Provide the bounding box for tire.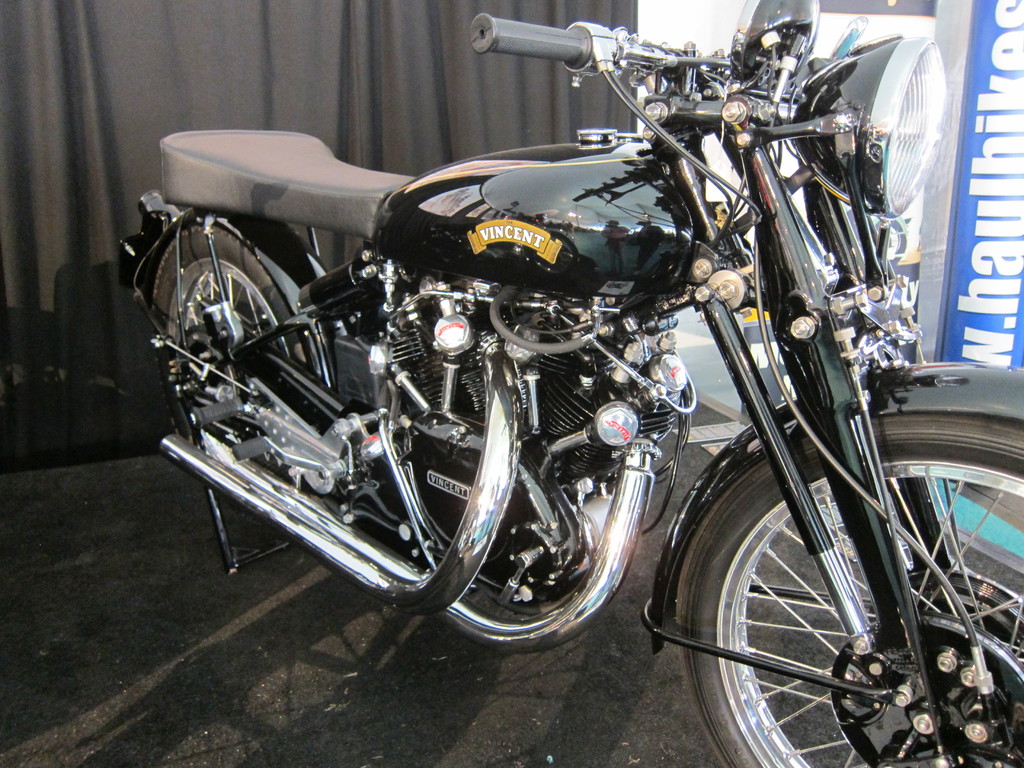
[left=149, top=220, right=326, bottom=526].
